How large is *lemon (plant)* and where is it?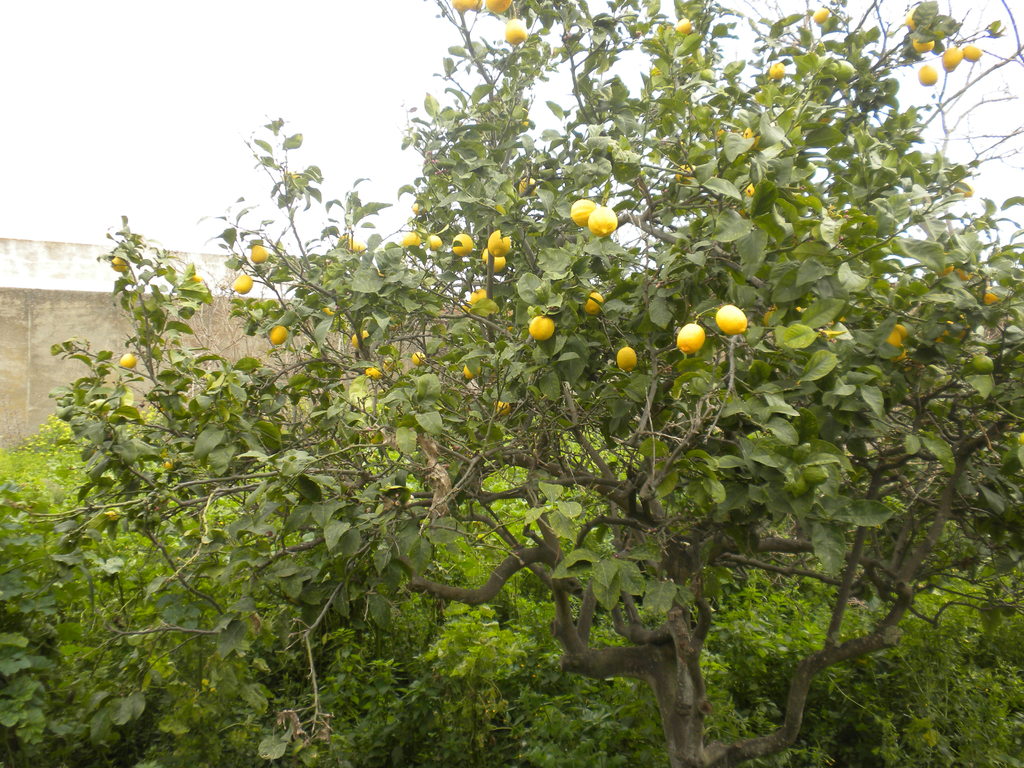
Bounding box: rect(367, 369, 380, 379).
